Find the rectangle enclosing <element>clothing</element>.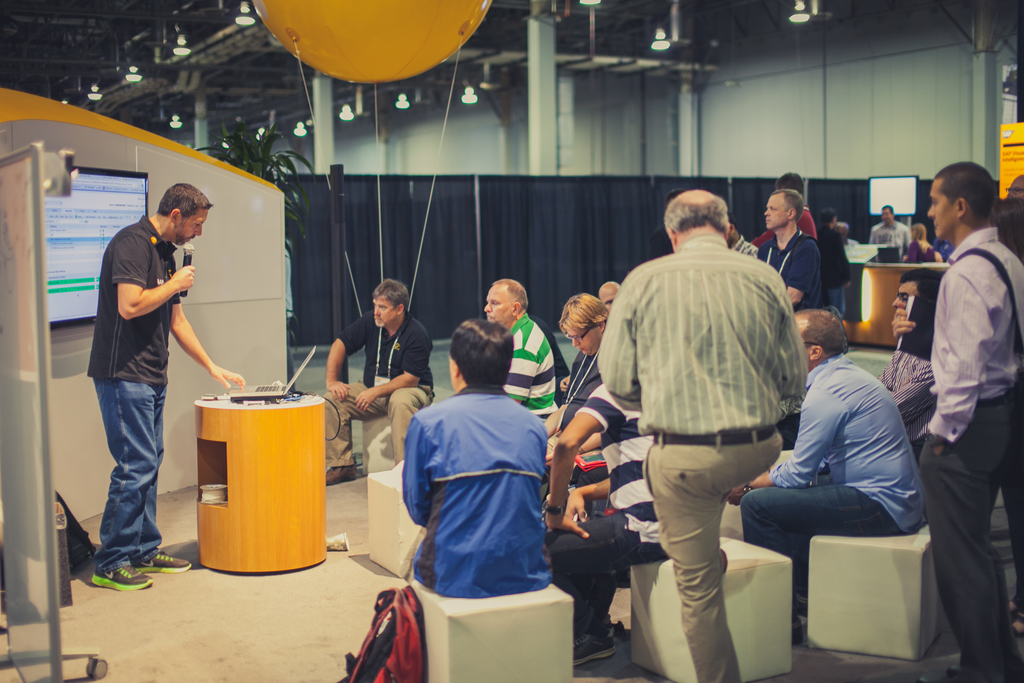
l=326, t=380, r=434, b=469.
